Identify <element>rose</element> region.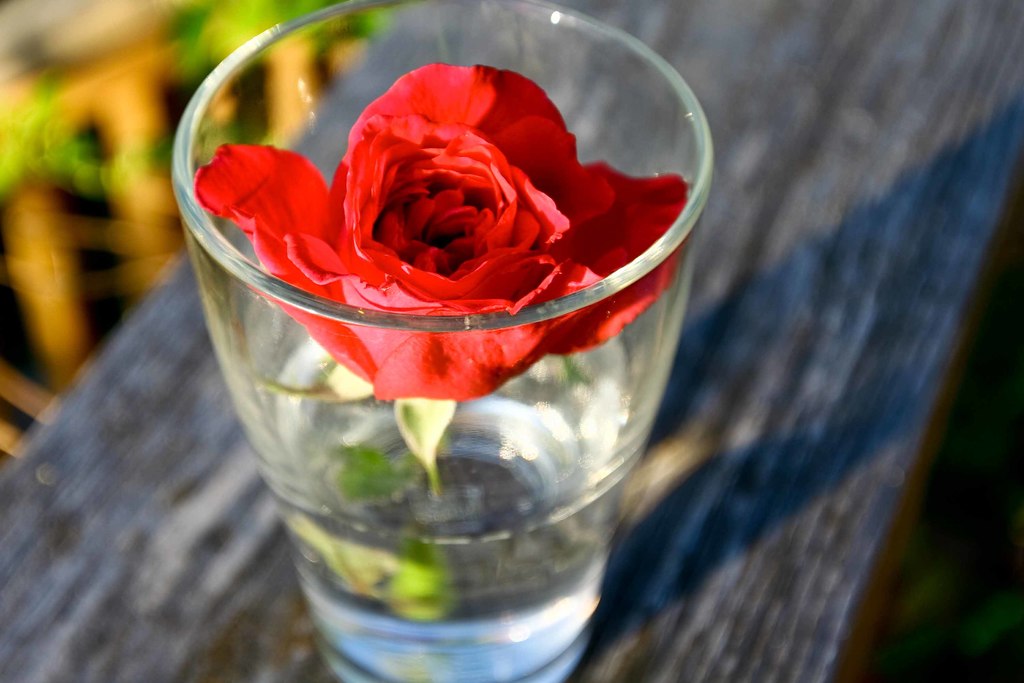
Region: (x1=194, y1=60, x2=690, y2=401).
